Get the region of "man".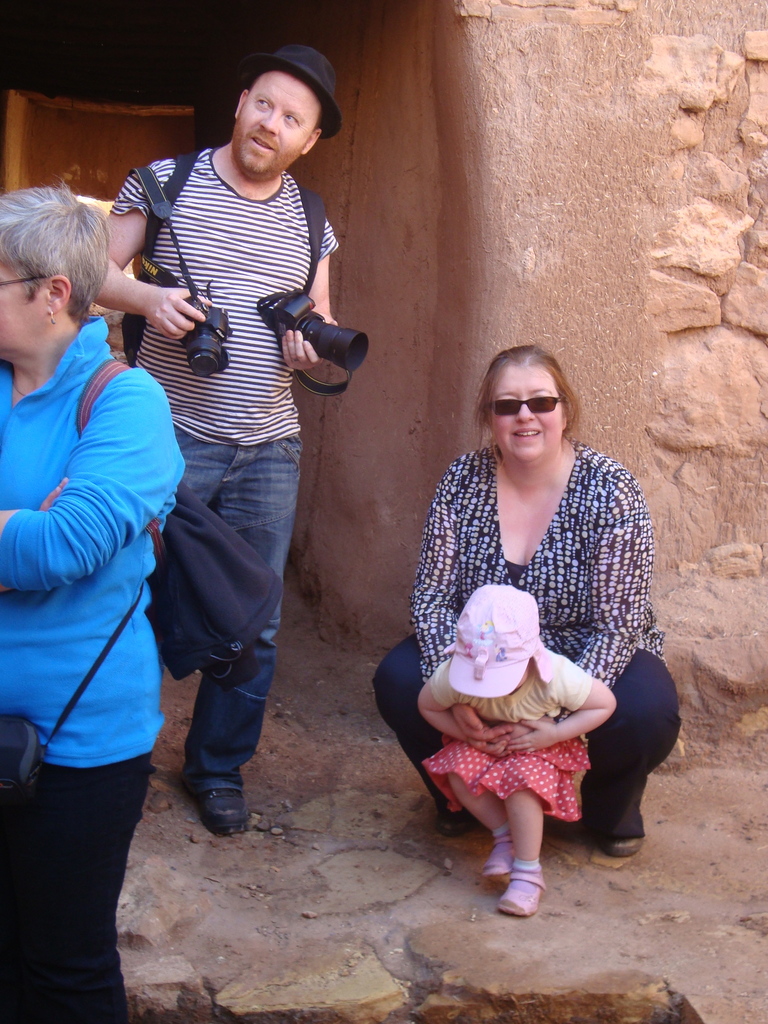
Rect(87, 54, 371, 874).
